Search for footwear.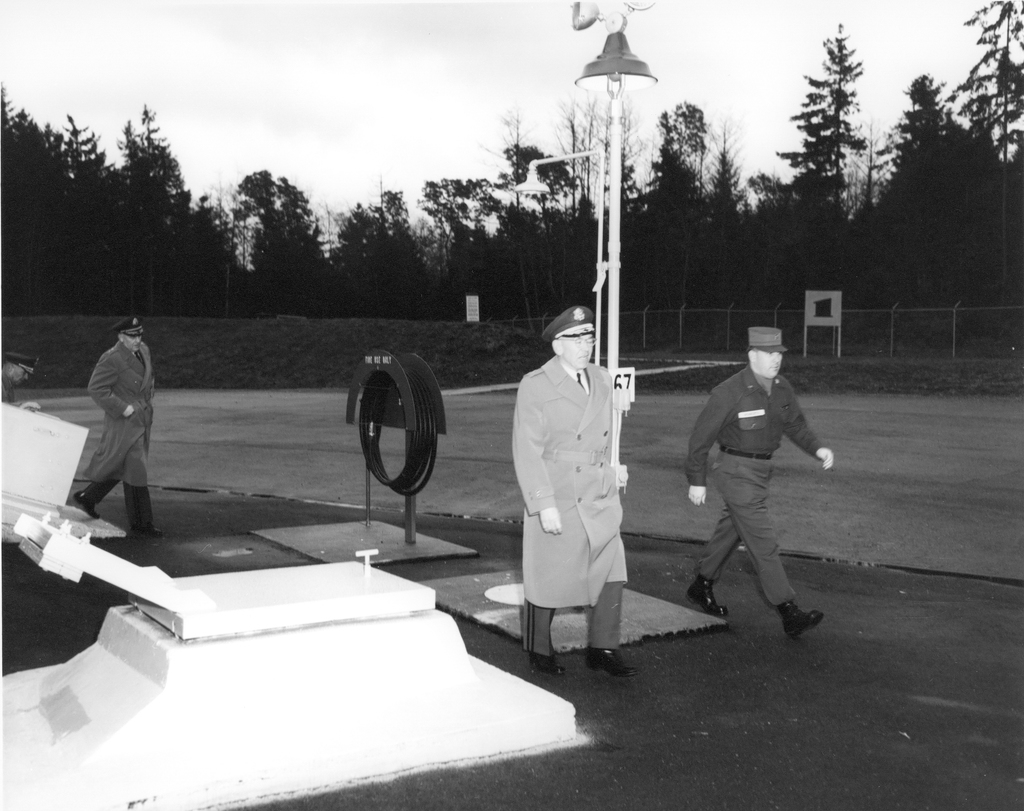
Found at (531, 650, 566, 679).
